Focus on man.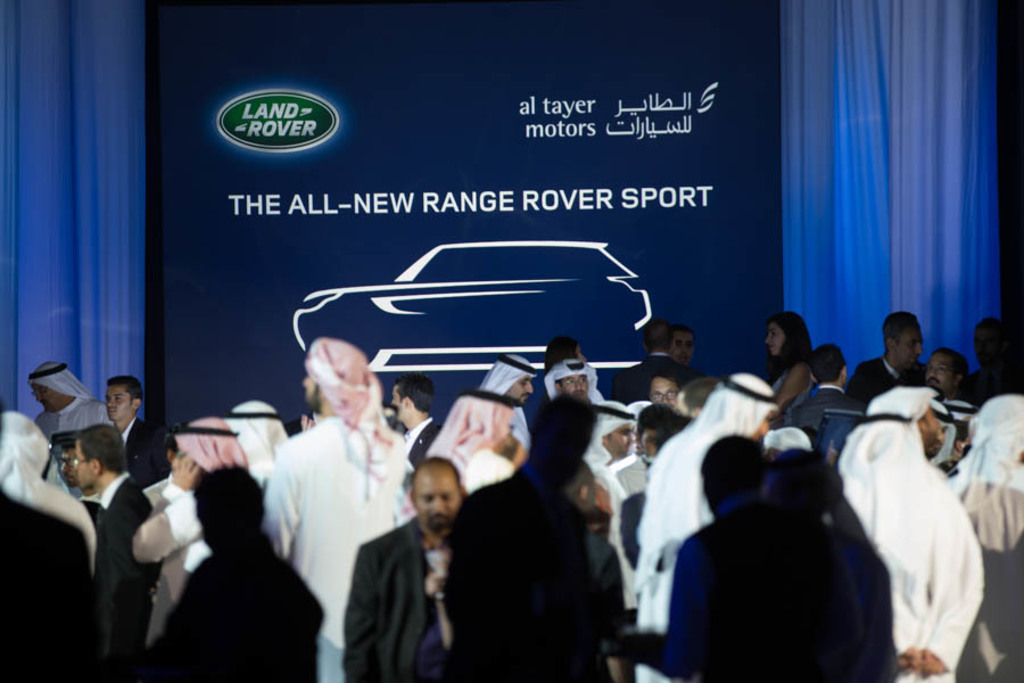
Focused at region(140, 464, 325, 682).
